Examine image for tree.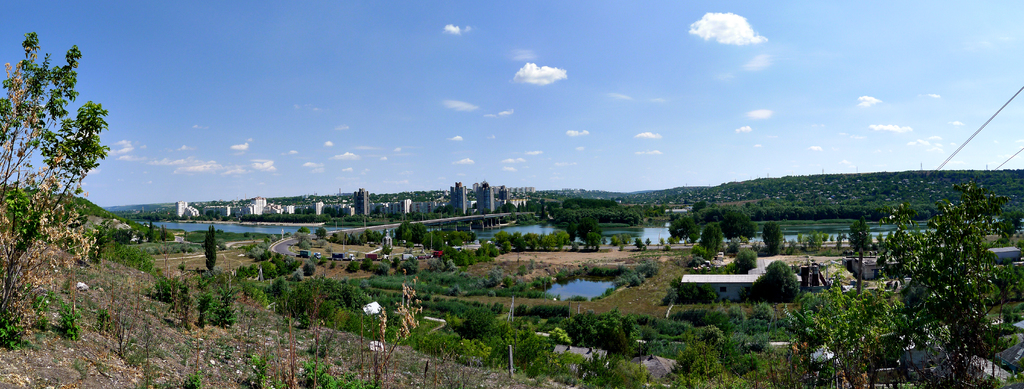
Examination result: <region>697, 225, 723, 261</region>.
